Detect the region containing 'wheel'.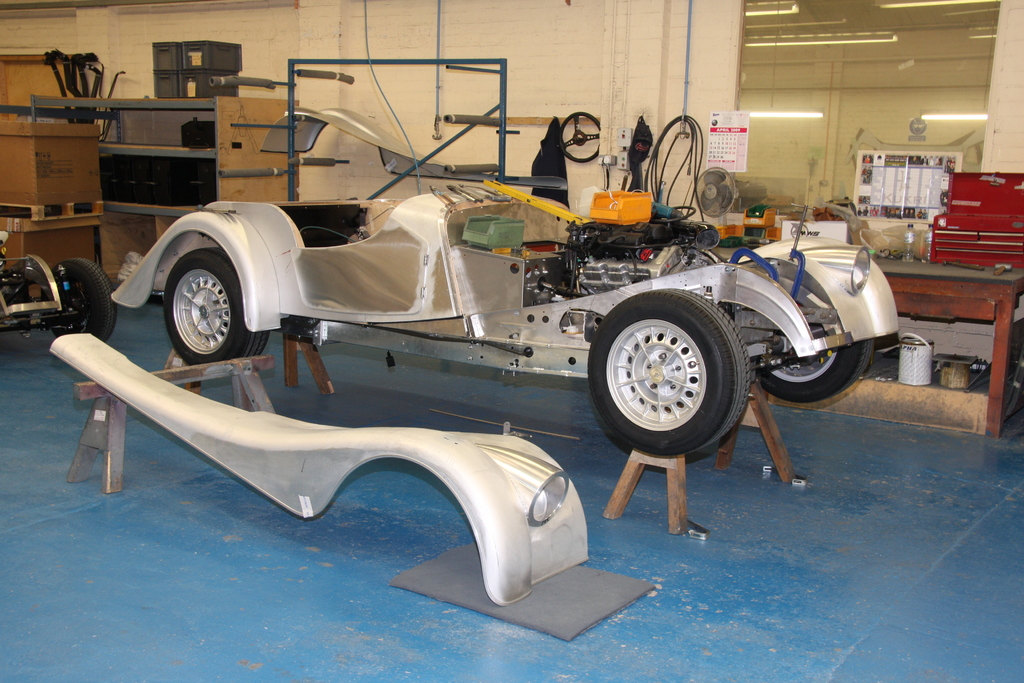
<region>754, 315, 876, 404</region>.
